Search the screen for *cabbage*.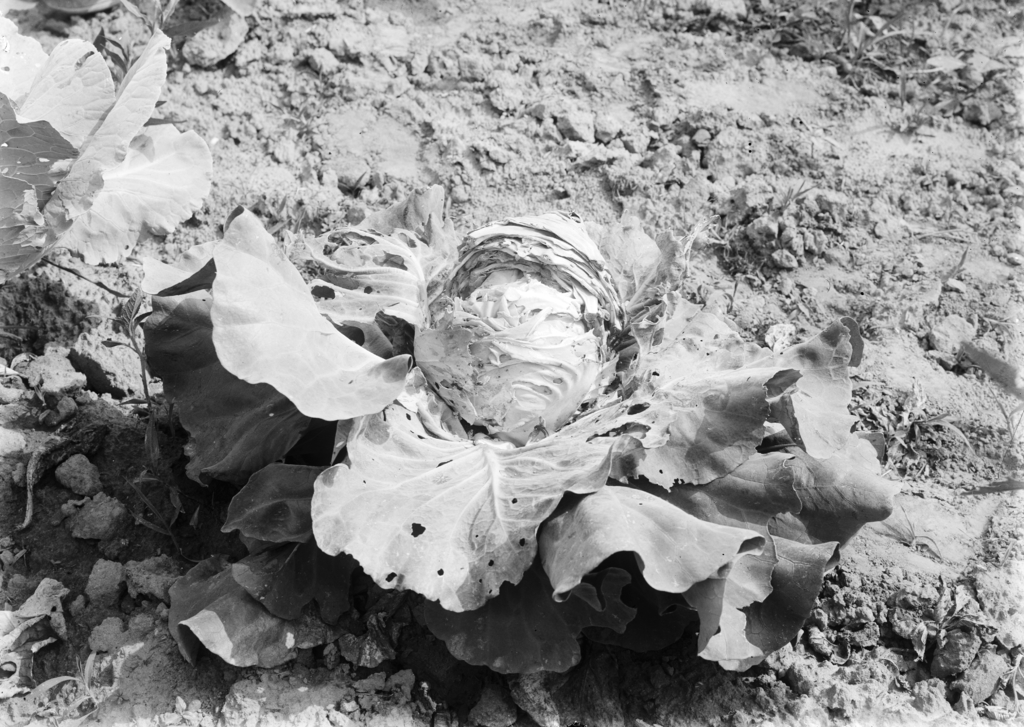
Found at box(404, 211, 637, 444).
